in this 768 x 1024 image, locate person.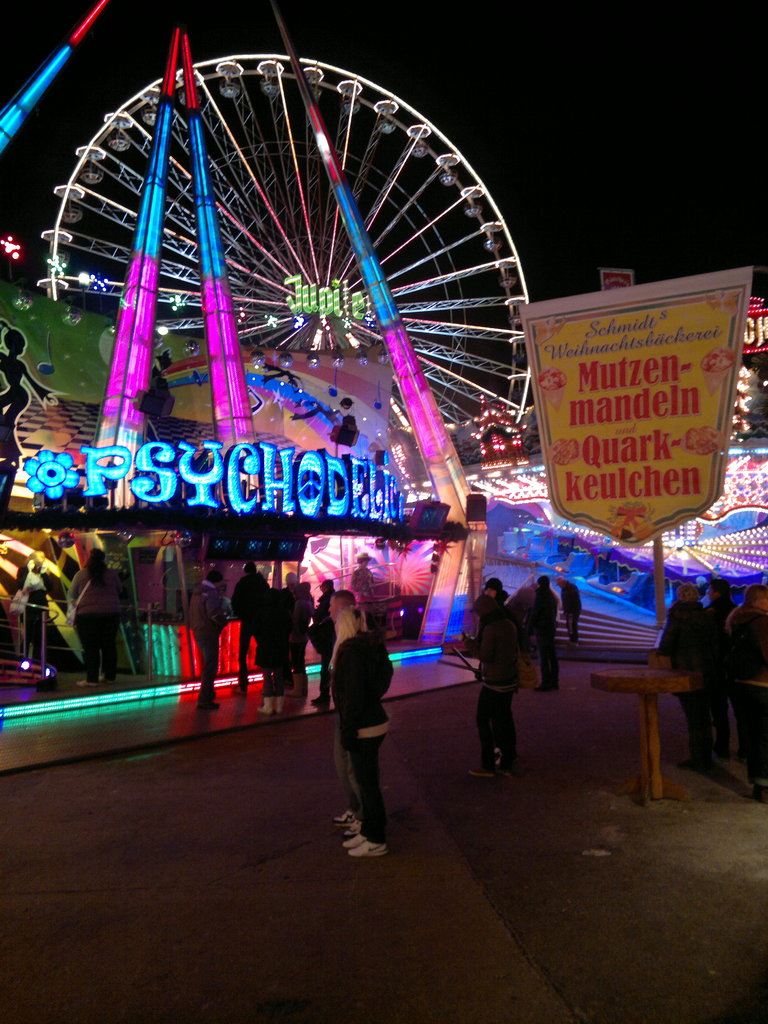
Bounding box: box(348, 554, 379, 603).
